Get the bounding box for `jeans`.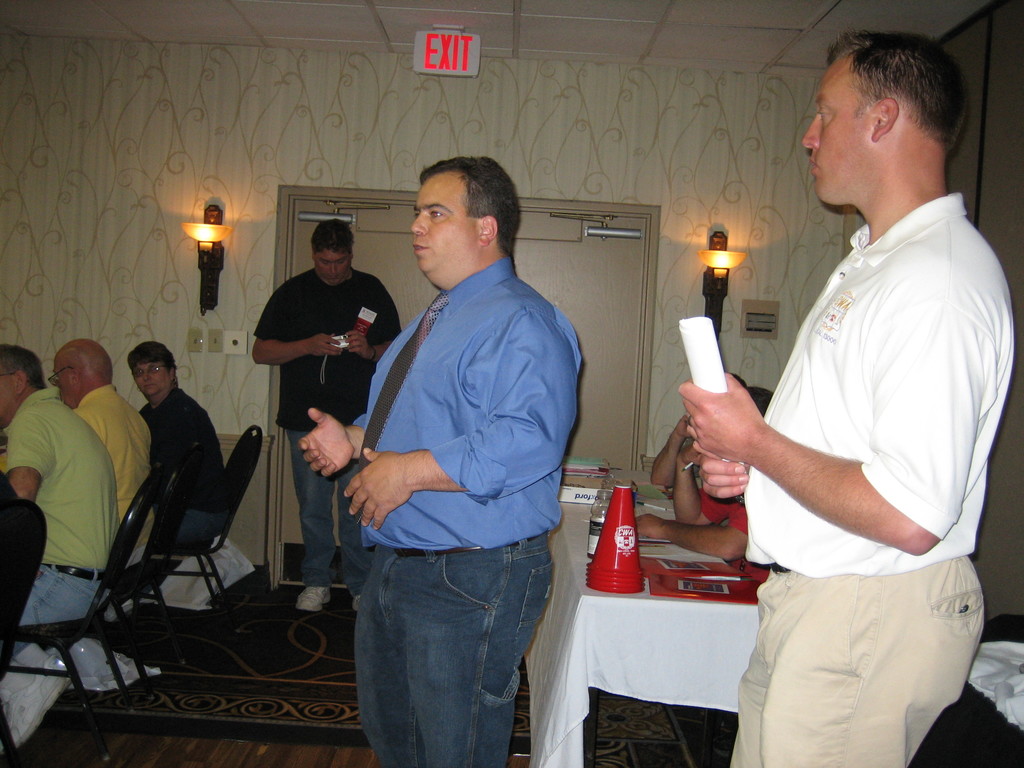
x1=287, y1=431, x2=362, y2=586.
